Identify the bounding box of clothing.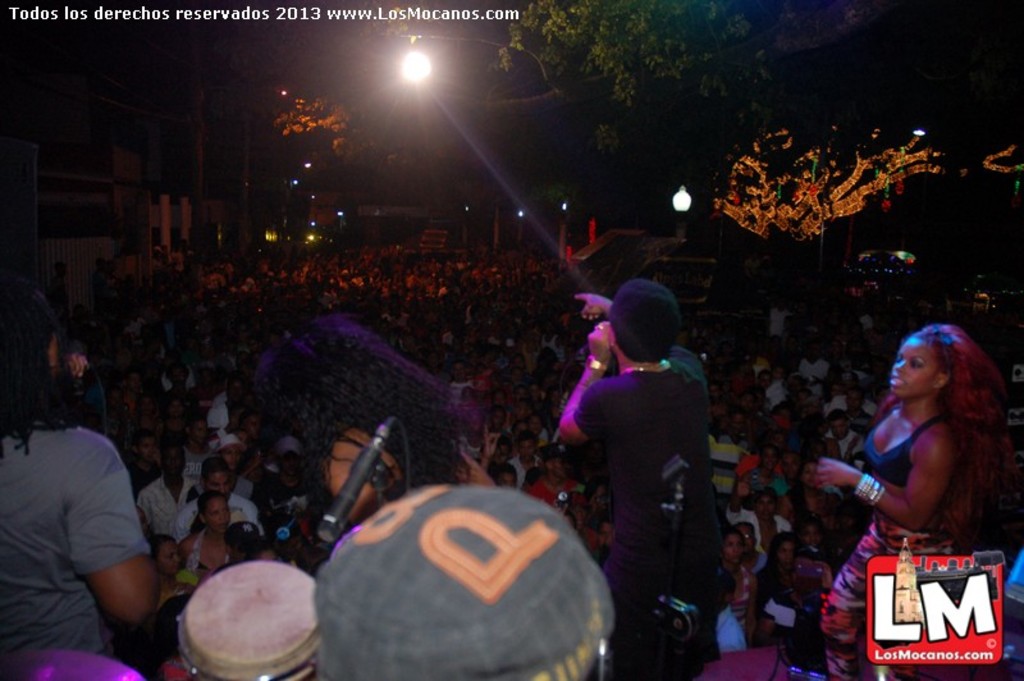
[x1=52, y1=280, x2=76, y2=328].
